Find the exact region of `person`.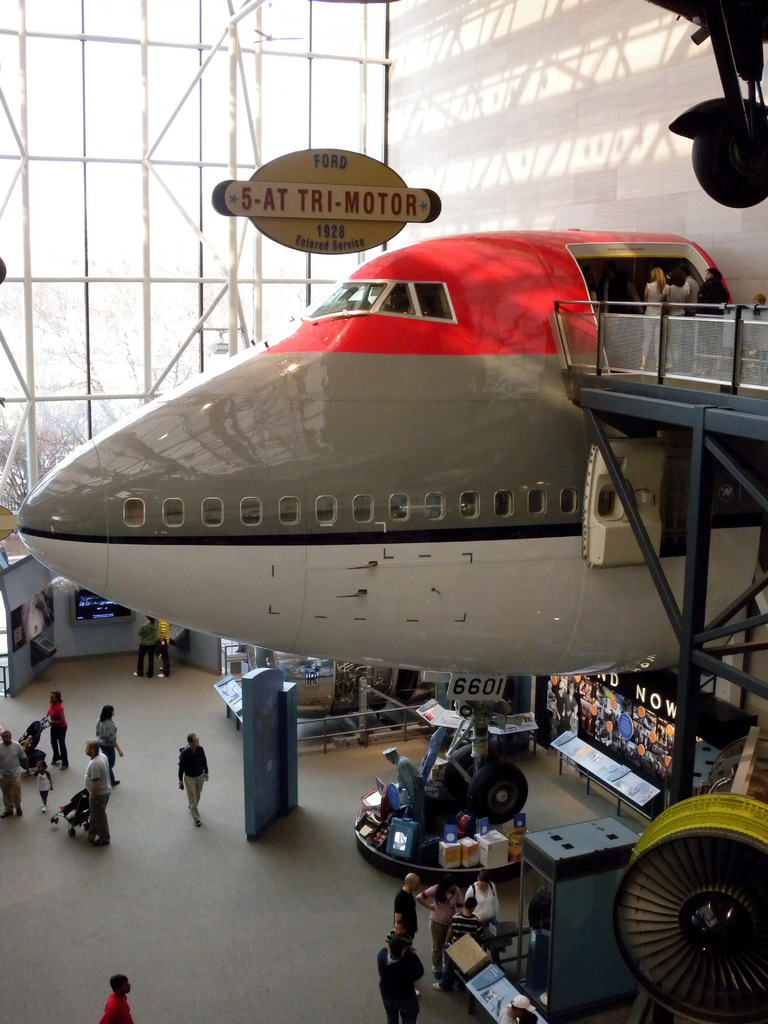
Exact region: [left=129, top=616, right=157, bottom=680].
